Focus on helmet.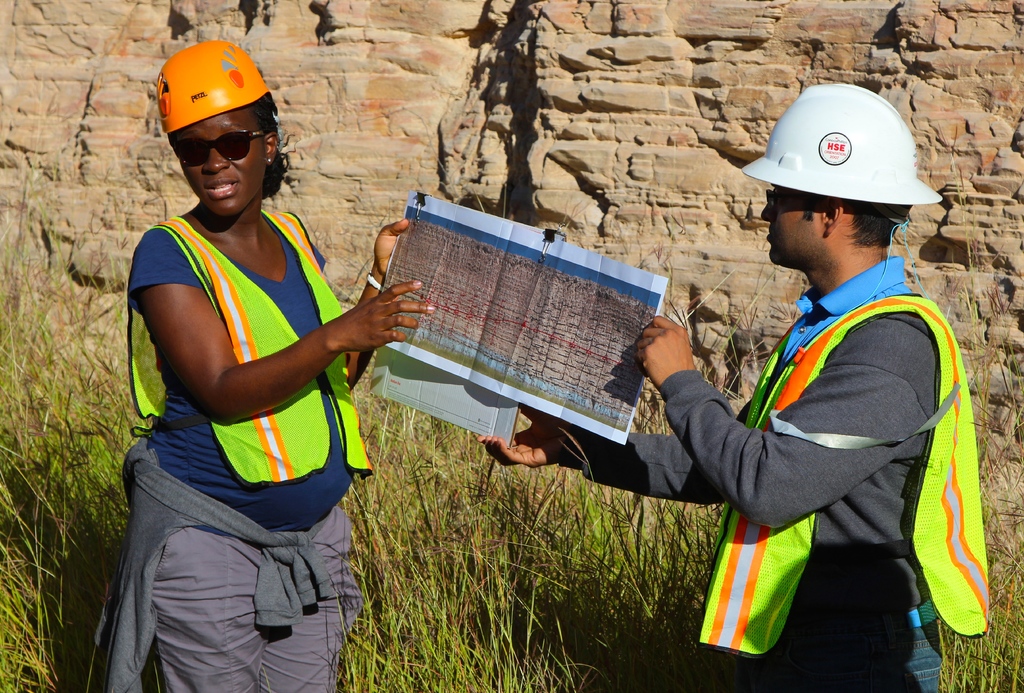
Focused at crop(740, 78, 945, 227).
